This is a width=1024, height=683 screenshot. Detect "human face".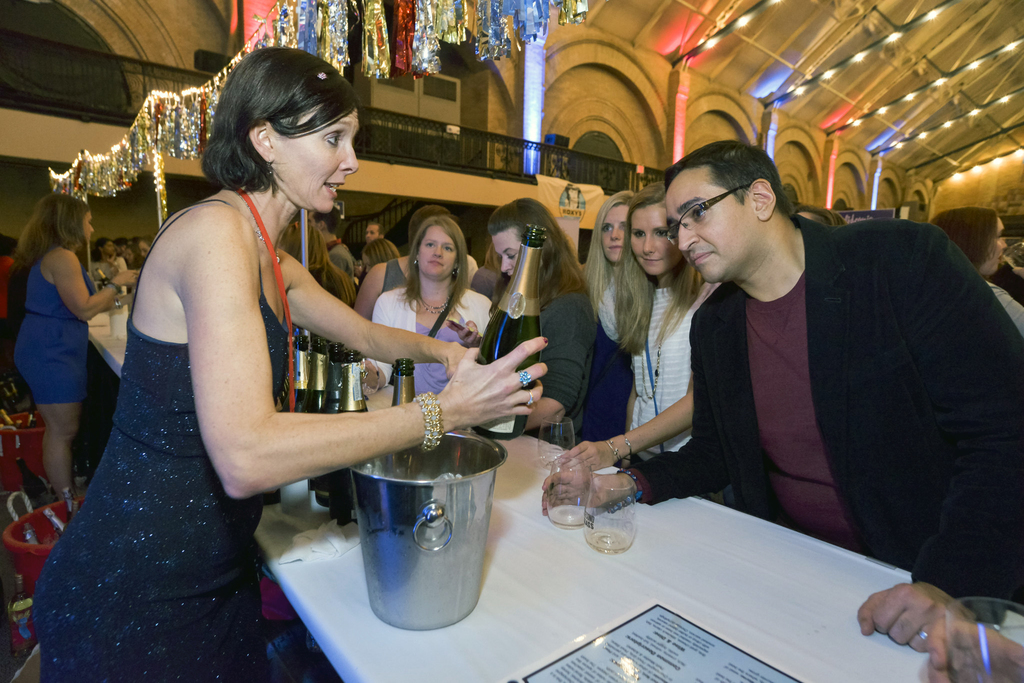
{"x1": 664, "y1": 167, "x2": 742, "y2": 279}.
